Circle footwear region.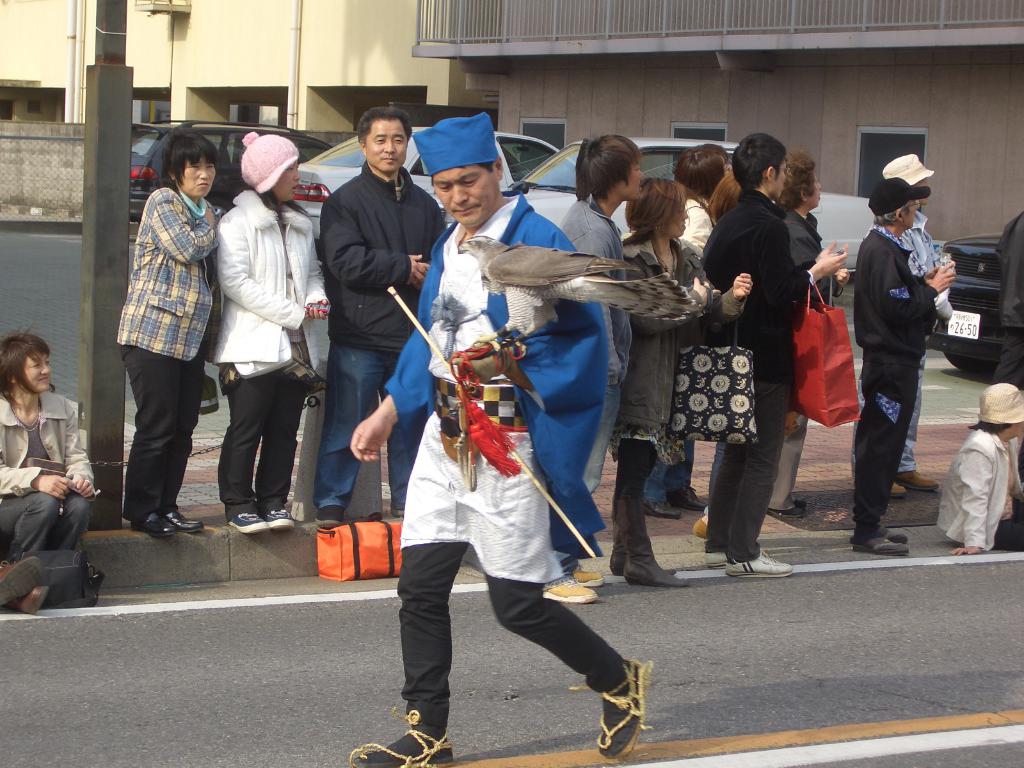
Region: 768 509 804 515.
